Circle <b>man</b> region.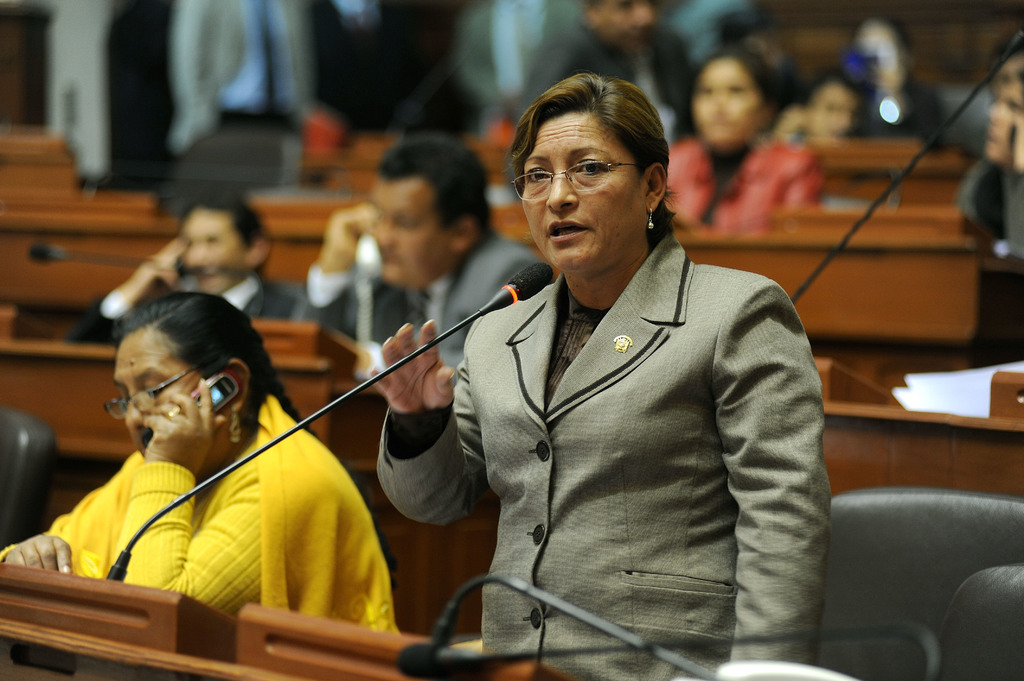
Region: 282 131 550 378.
